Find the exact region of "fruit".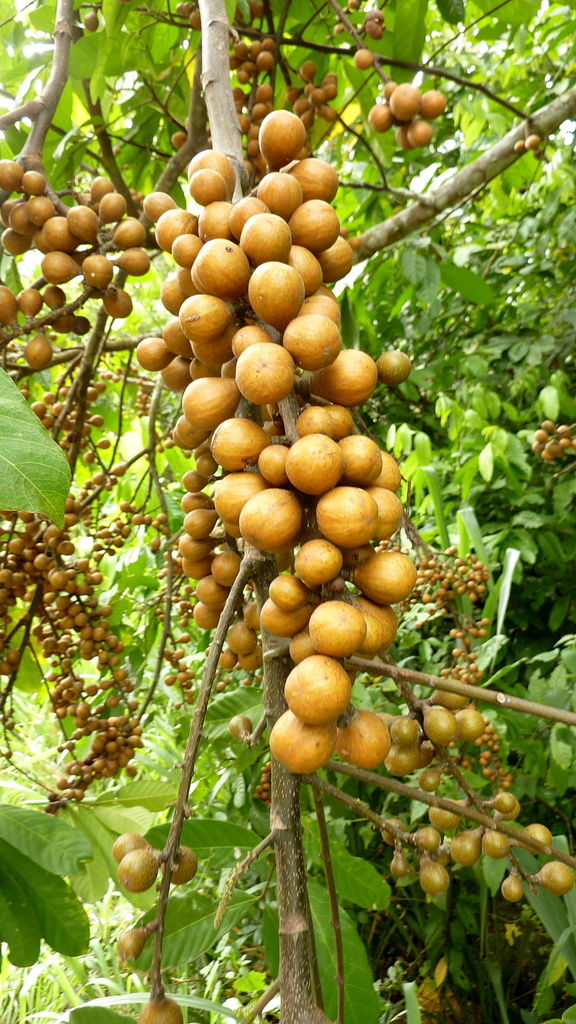
Exact region: Rect(167, 127, 188, 148).
